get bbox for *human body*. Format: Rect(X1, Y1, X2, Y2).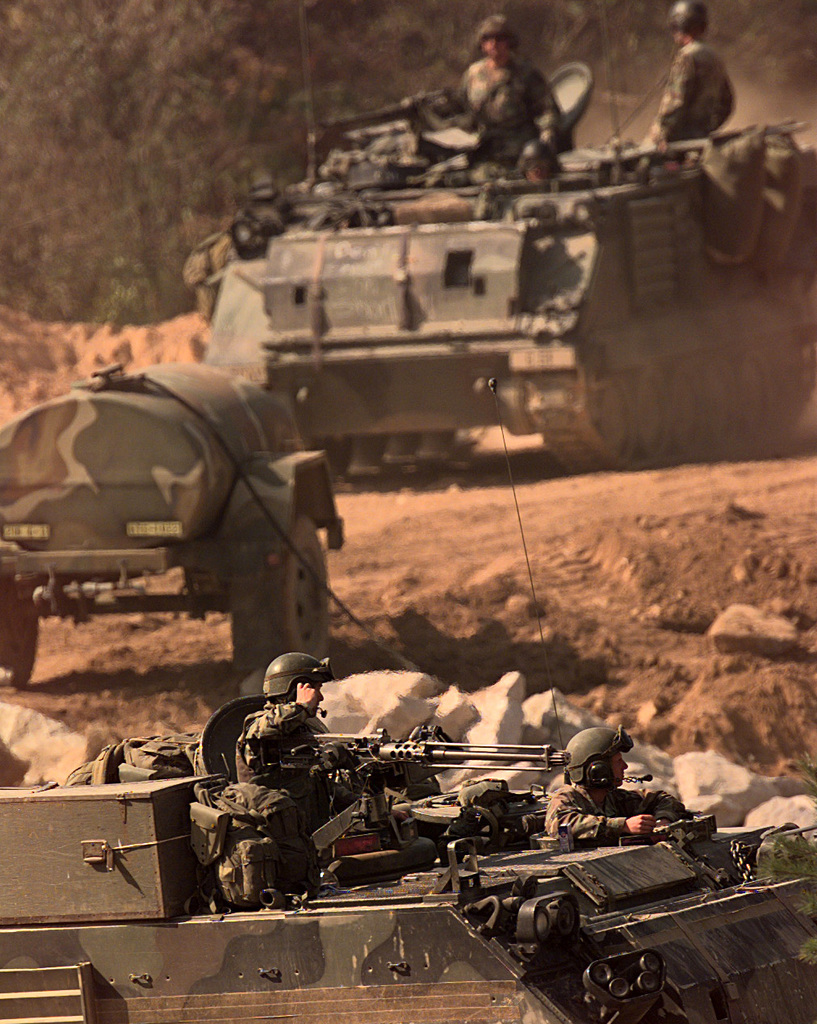
Rect(543, 721, 670, 848).
